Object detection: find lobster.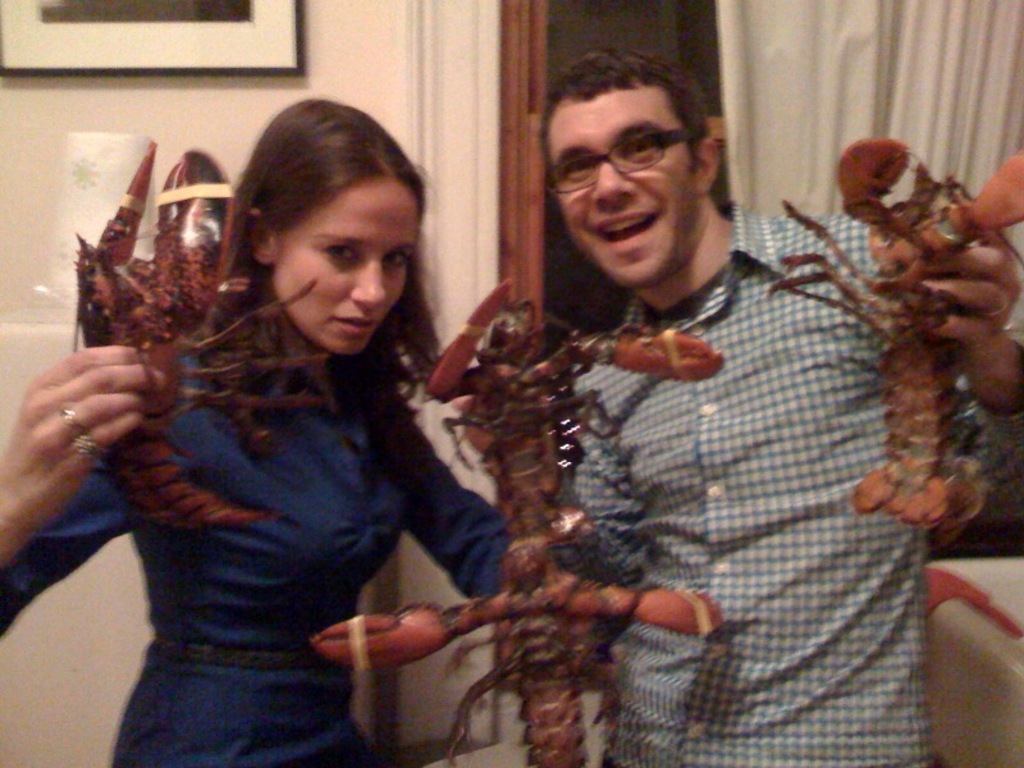
box(68, 136, 321, 524).
